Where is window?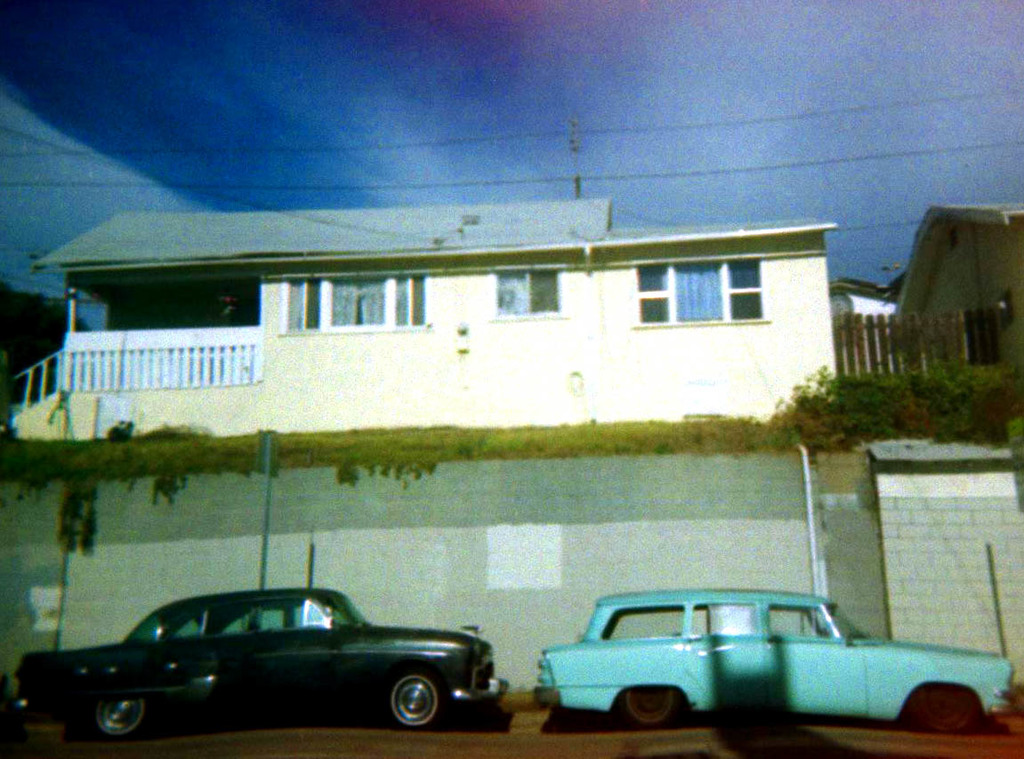
crop(636, 258, 763, 322).
